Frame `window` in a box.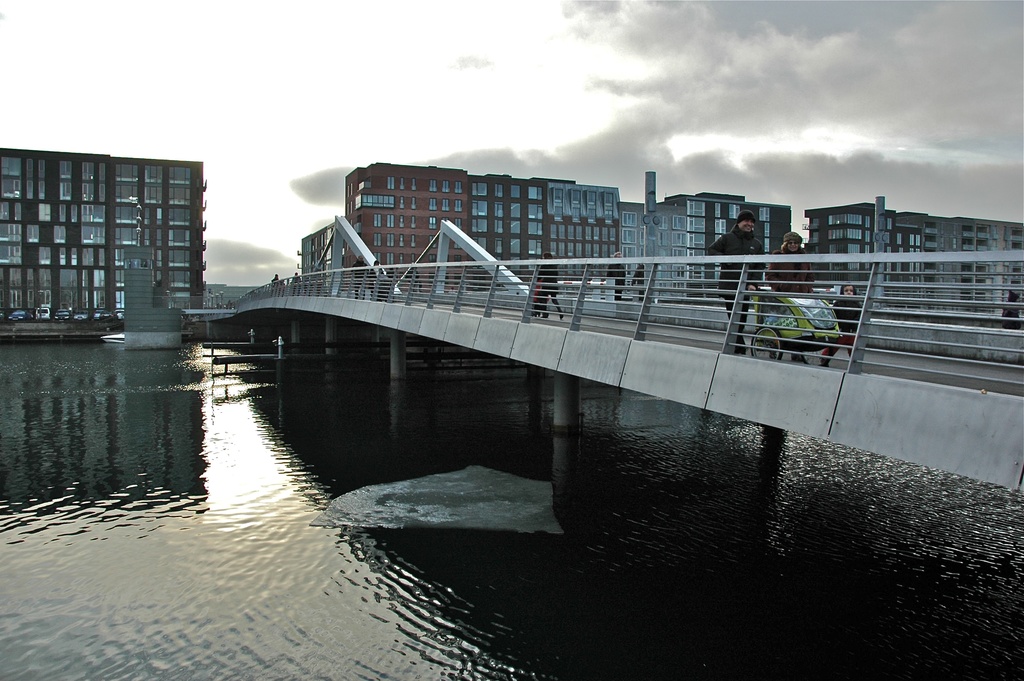
l=760, t=207, r=769, b=219.
